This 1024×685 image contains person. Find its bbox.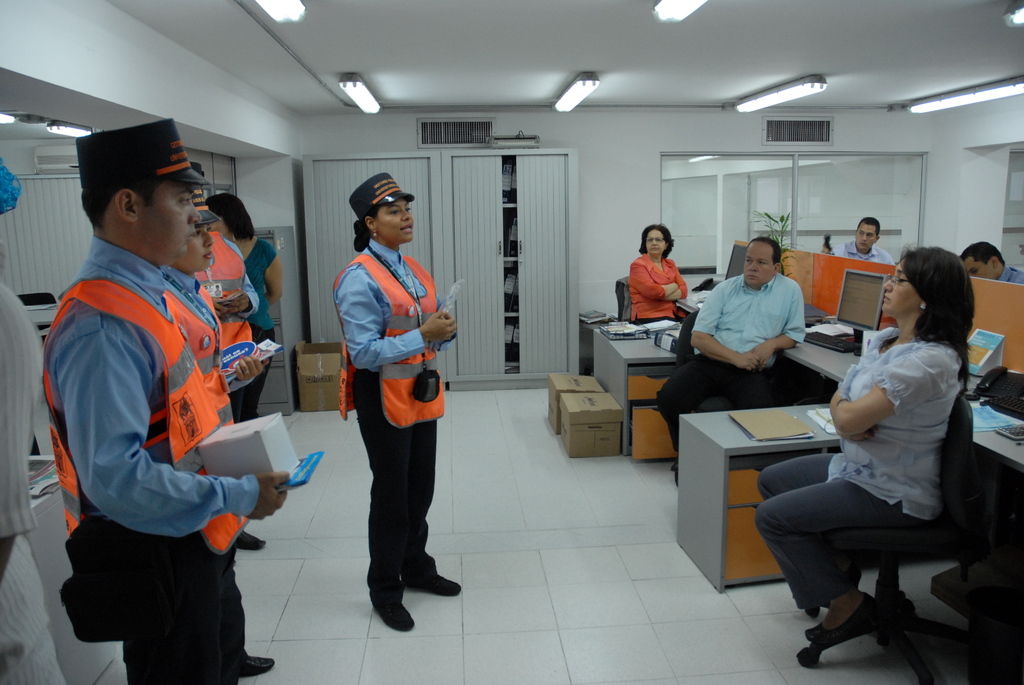
328 171 454 617.
